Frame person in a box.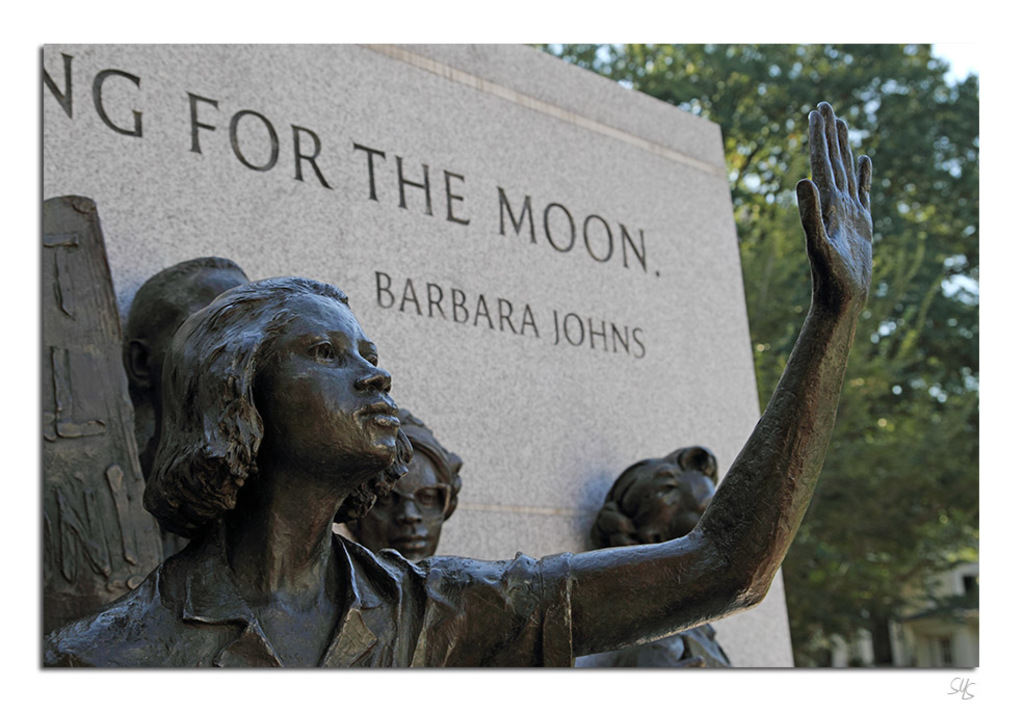
339:403:466:563.
